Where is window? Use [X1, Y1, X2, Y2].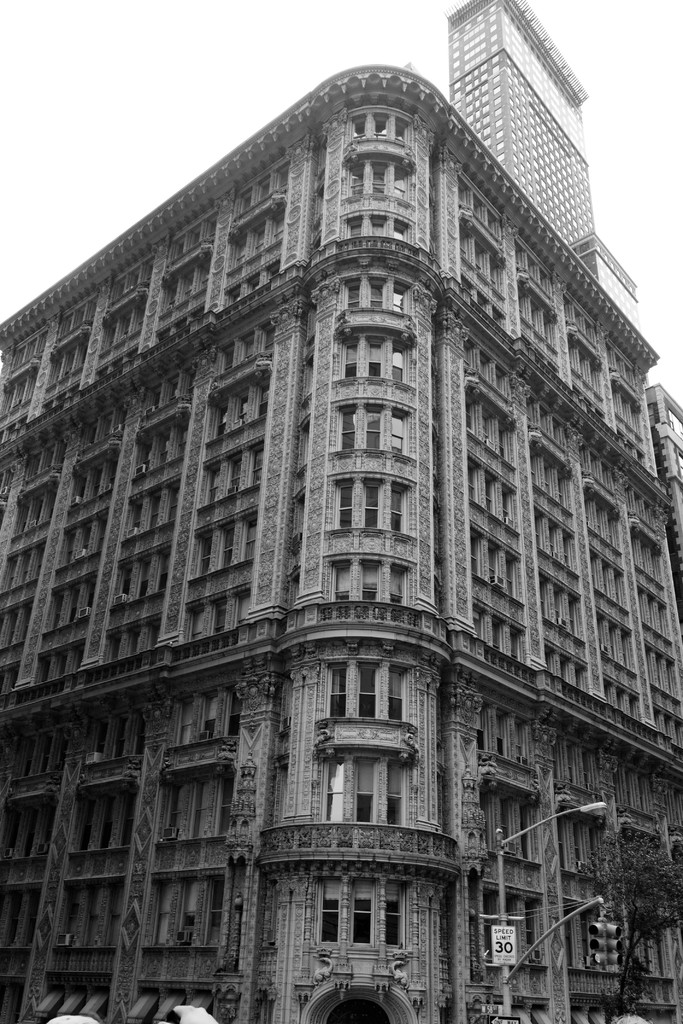
[67, 776, 133, 851].
